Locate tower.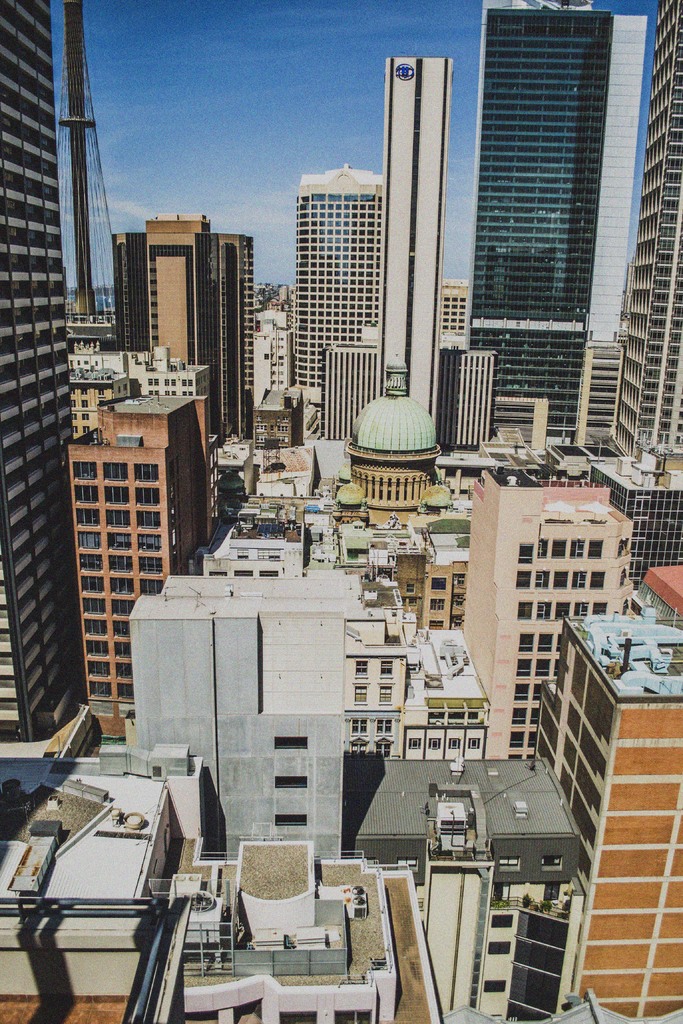
Bounding box: {"left": 346, "top": 377, "right": 451, "bottom": 524}.
